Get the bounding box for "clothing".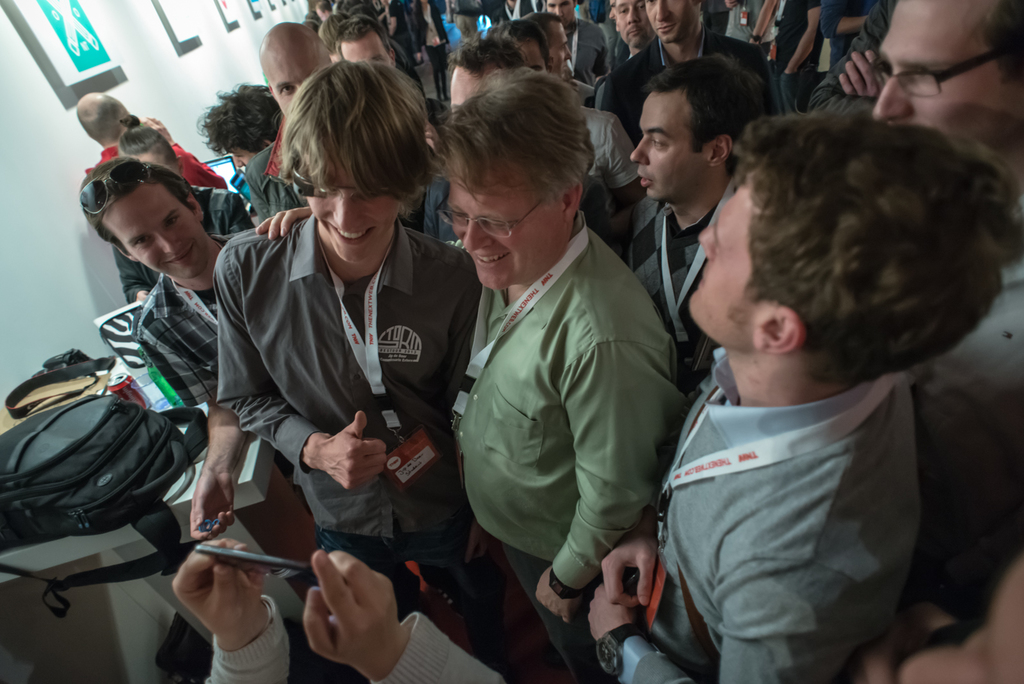
(left=806, top=0, right=886, bottom=126).
